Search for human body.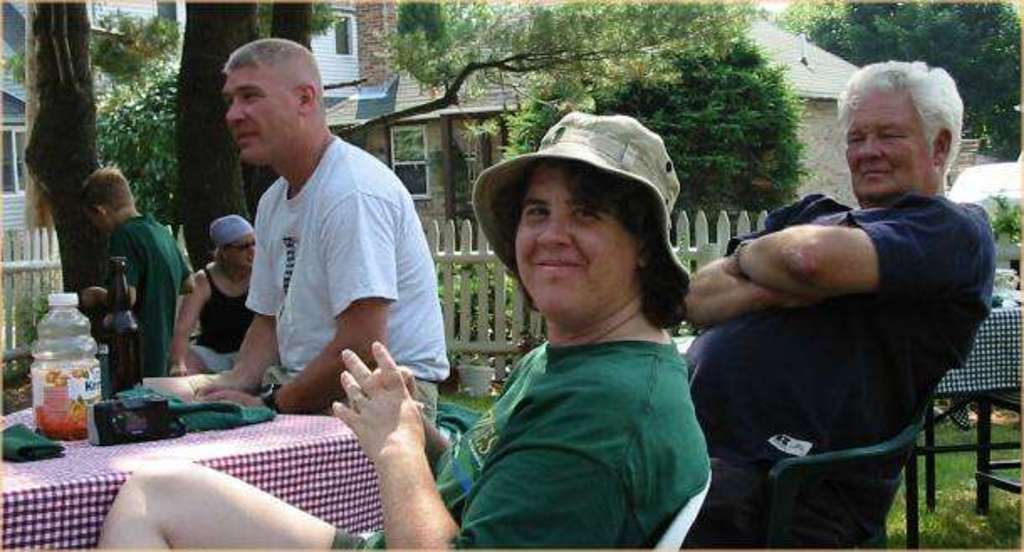
Found at <bbox>106, 337, 715, 550</bbox>.
